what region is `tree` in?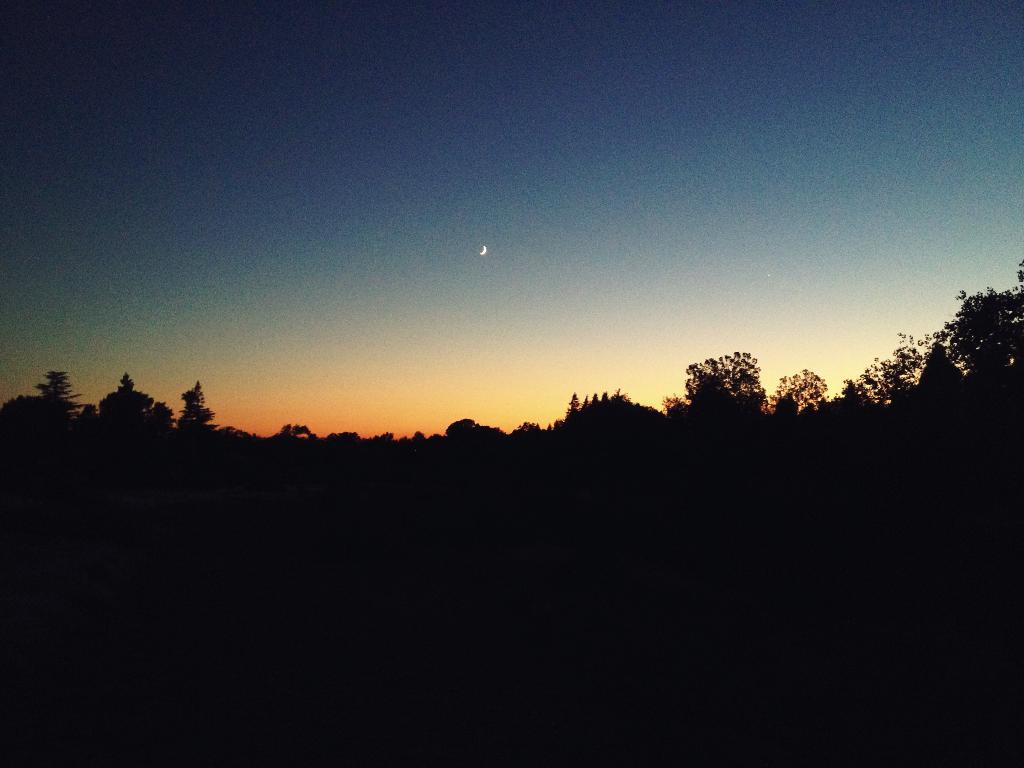
[left=96, top=372, right=173, bottom=431].
